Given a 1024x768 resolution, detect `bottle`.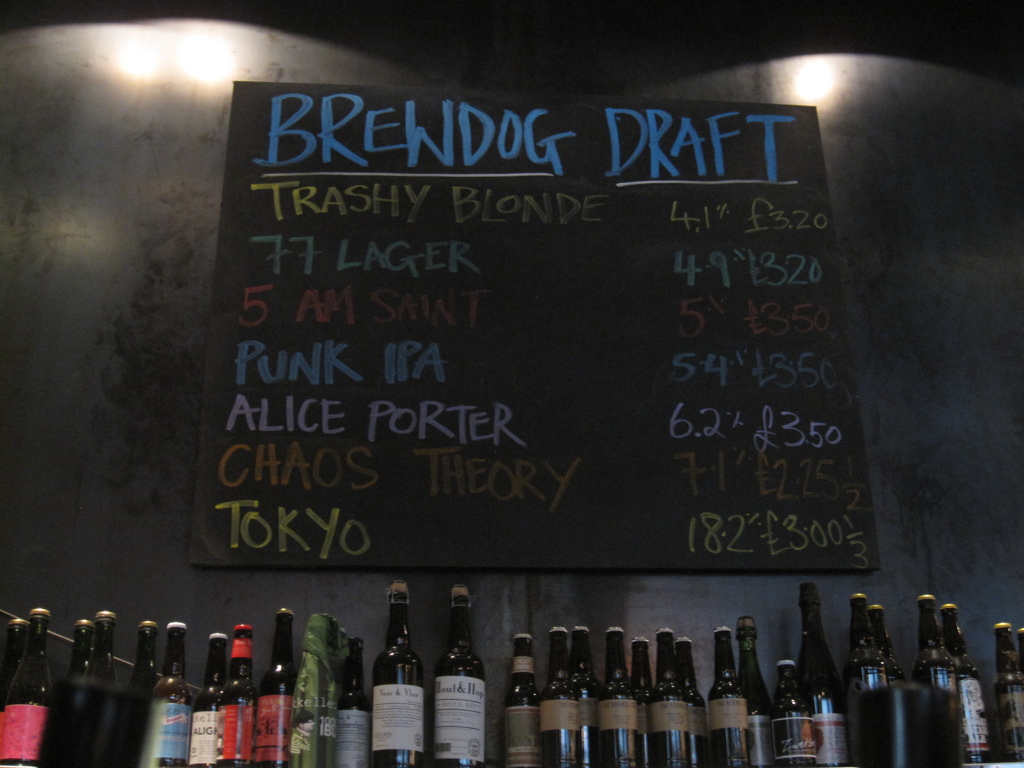
0,611,51,767.
